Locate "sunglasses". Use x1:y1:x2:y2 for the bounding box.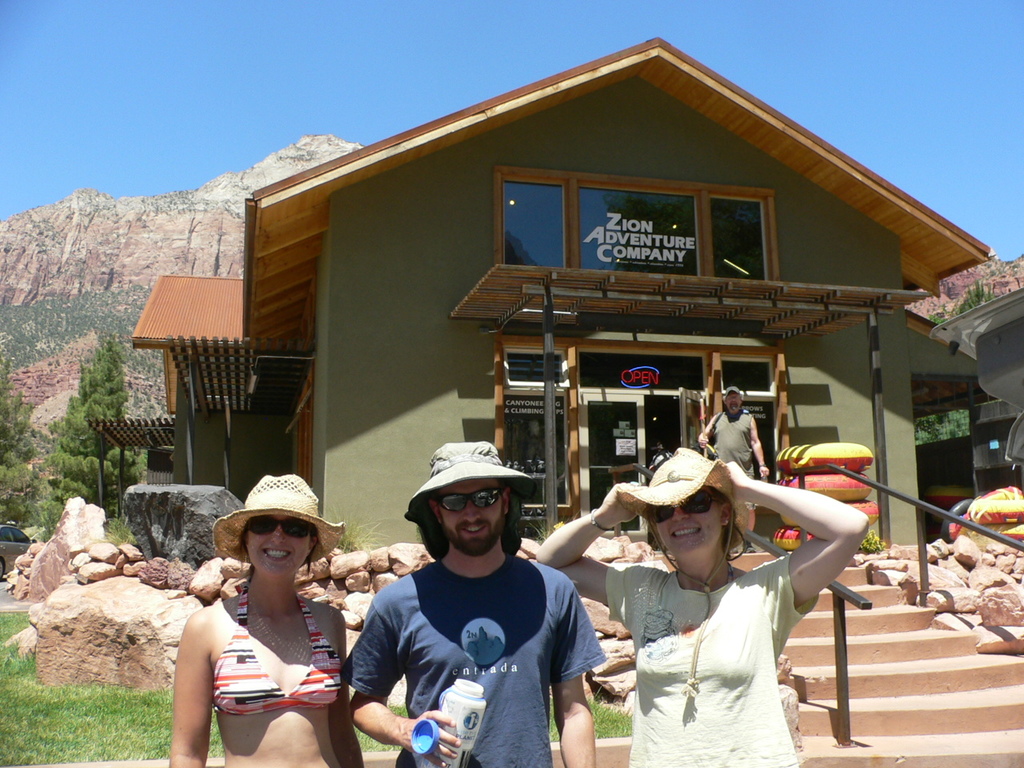
245:516:314:534.
